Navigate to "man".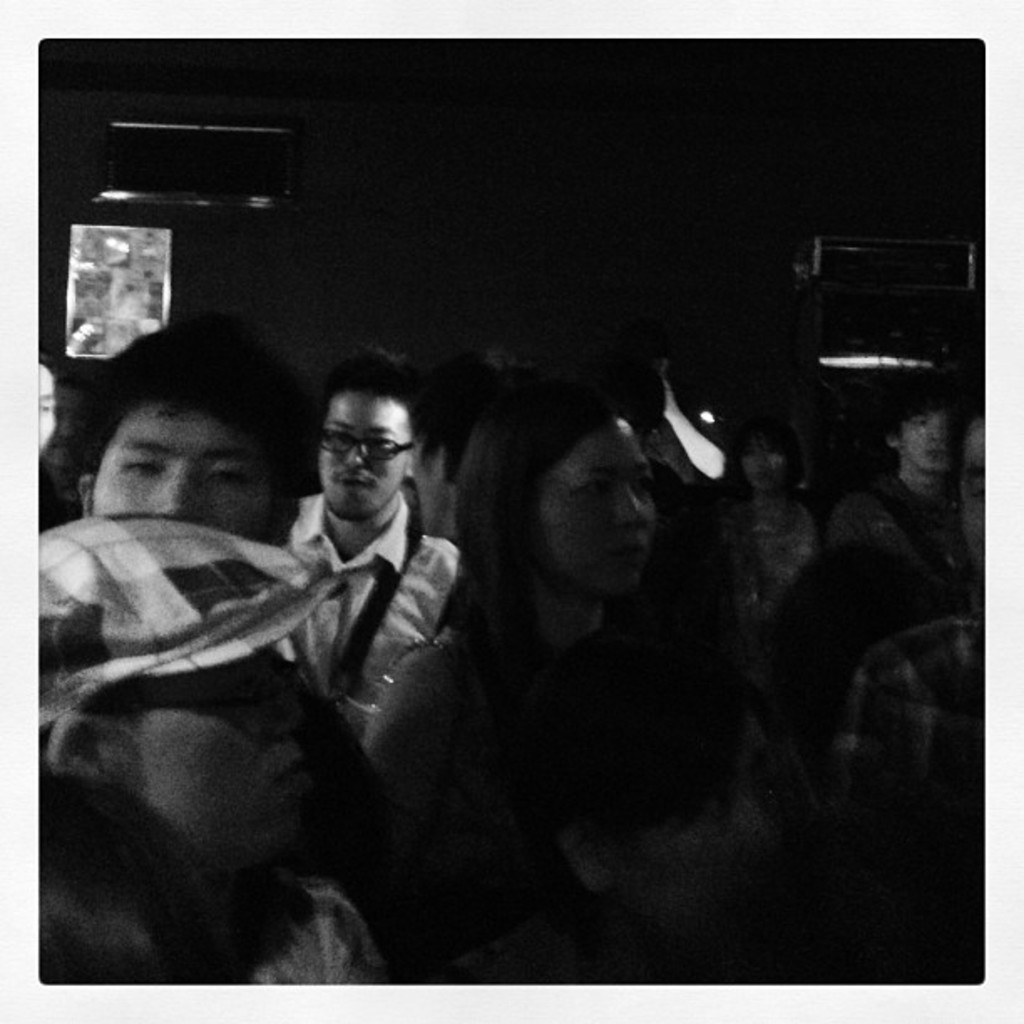
Navigation target: 833,413,1009,771.
